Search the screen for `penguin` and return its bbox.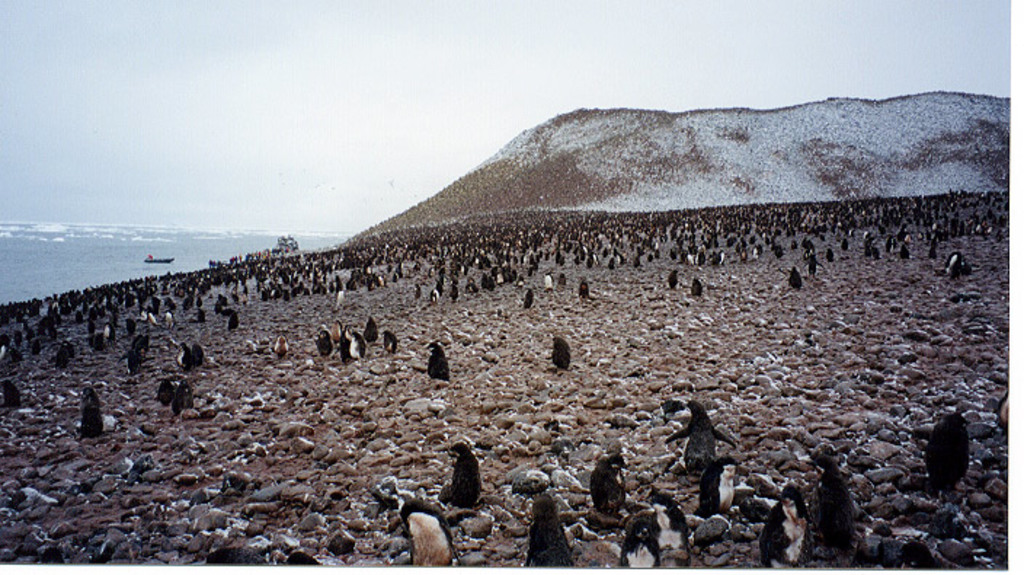
Found: rect(521, 491, 572, 565).
